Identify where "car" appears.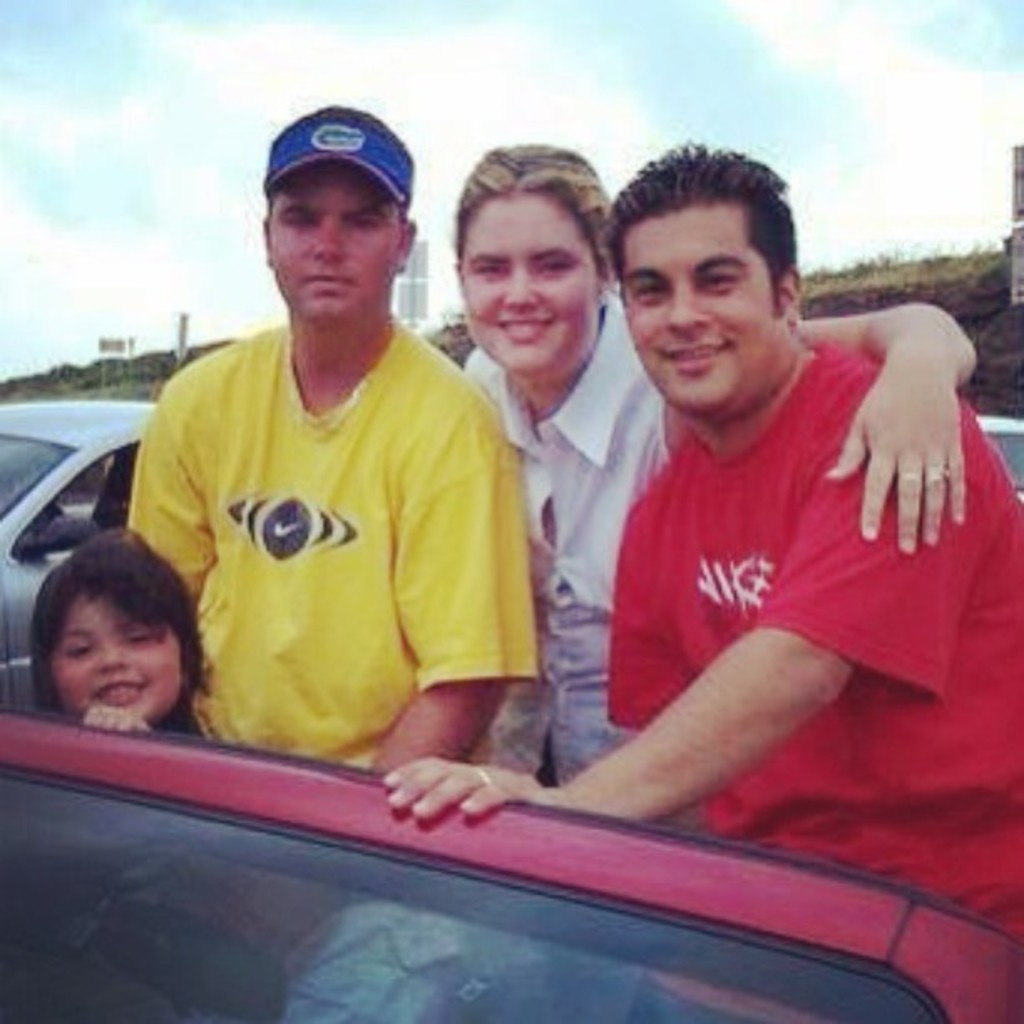
Appears at (974,410,1022,509).
